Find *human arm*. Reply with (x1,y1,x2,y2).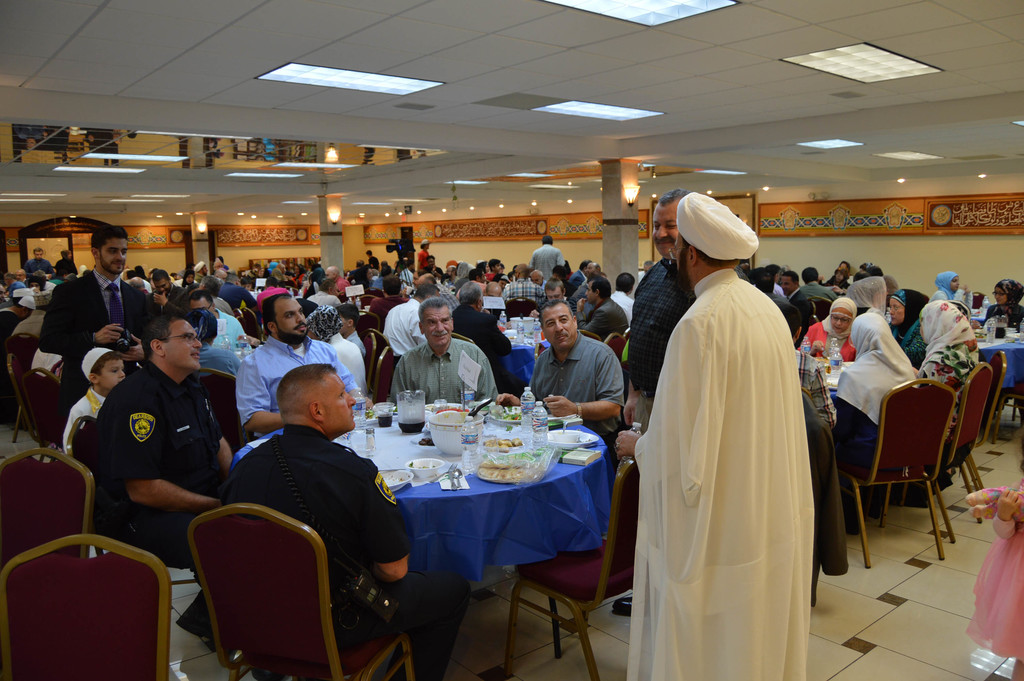
(576,295,620,343).
